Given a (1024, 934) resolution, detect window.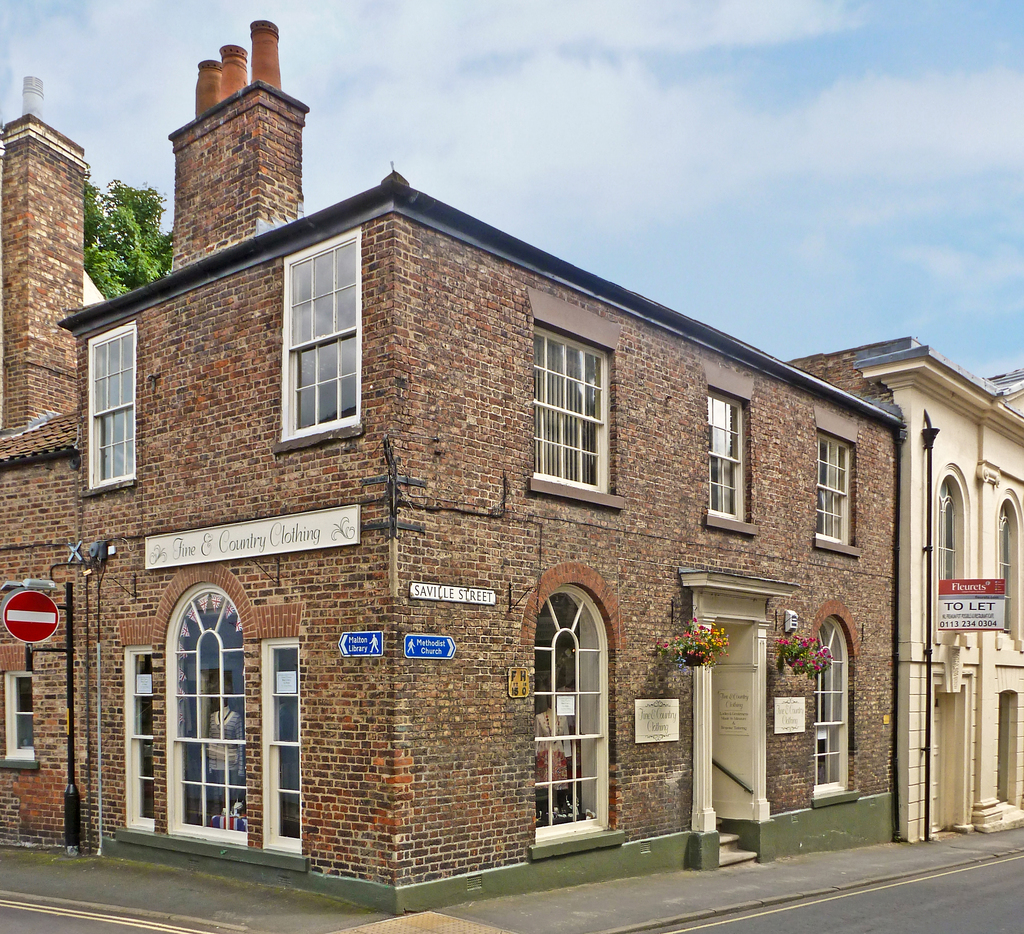
(left=941, top=455, right=976, bottom=580).
